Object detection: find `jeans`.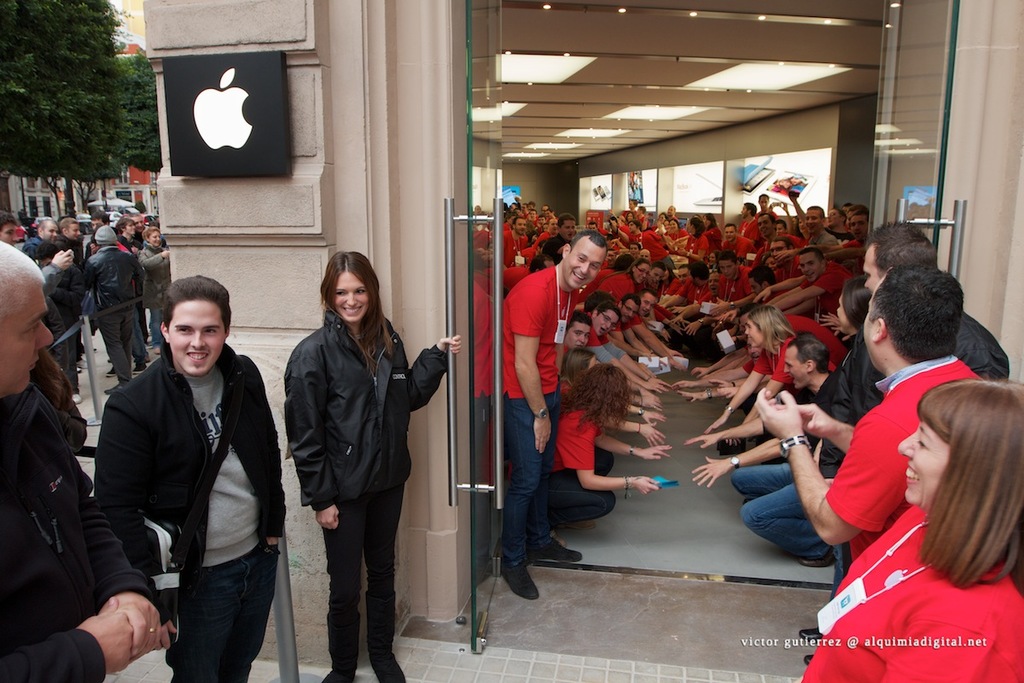
select_region(501, 379, 561, 570).
